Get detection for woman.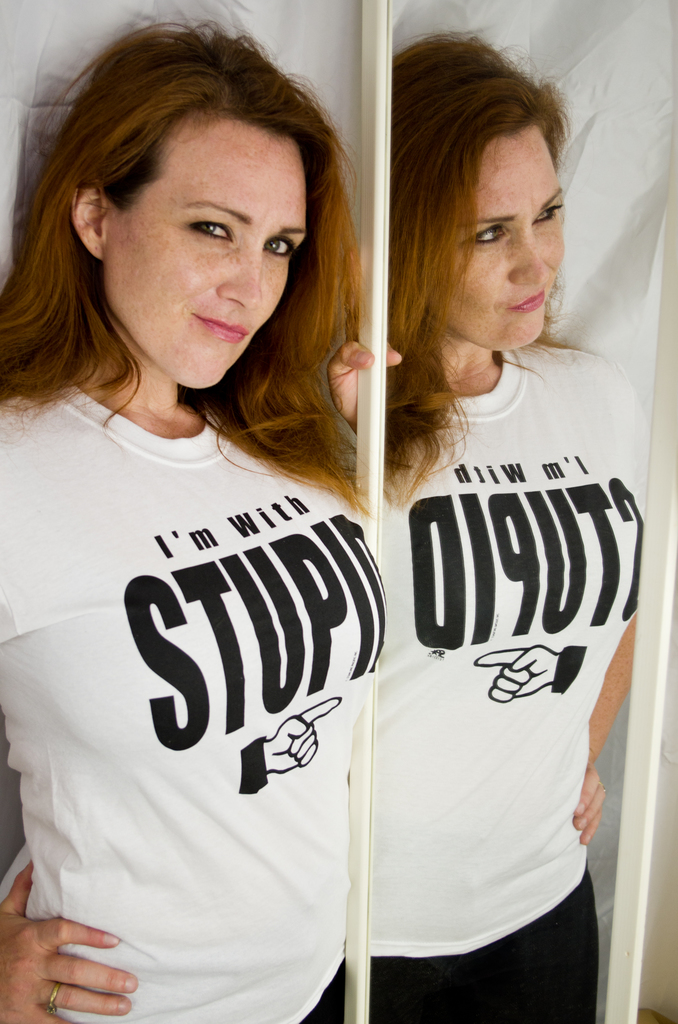
Detection: [0, 59, 396, 1023].
